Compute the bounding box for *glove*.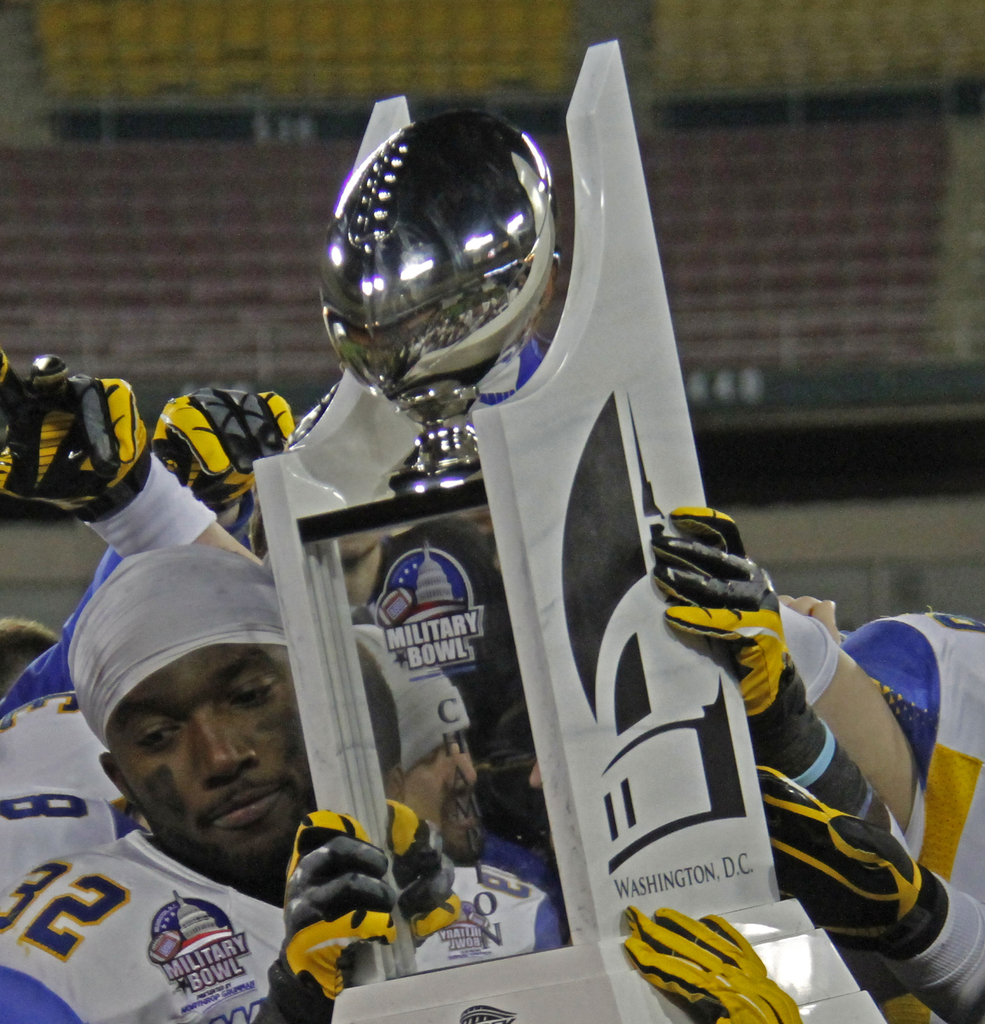
[661, 505, 805, 713].
